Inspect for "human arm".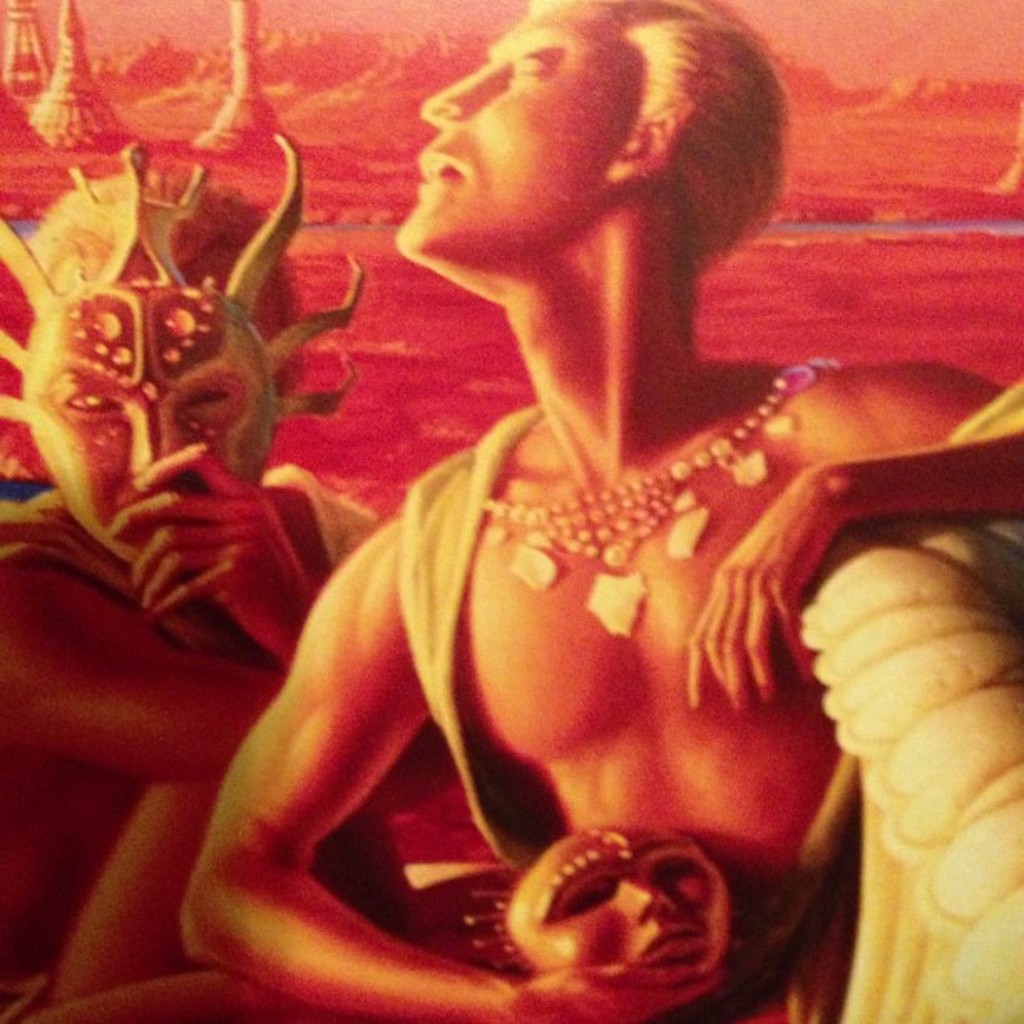
Inspection: 177/492/545/1023.
